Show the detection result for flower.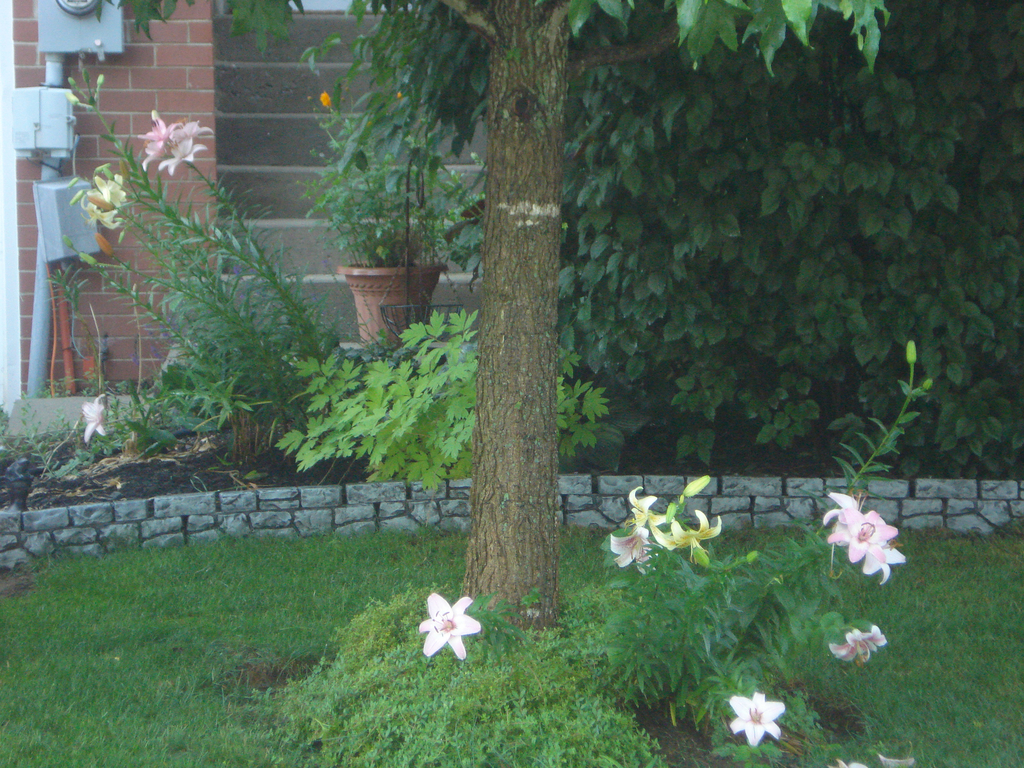
730,689,784,749.
